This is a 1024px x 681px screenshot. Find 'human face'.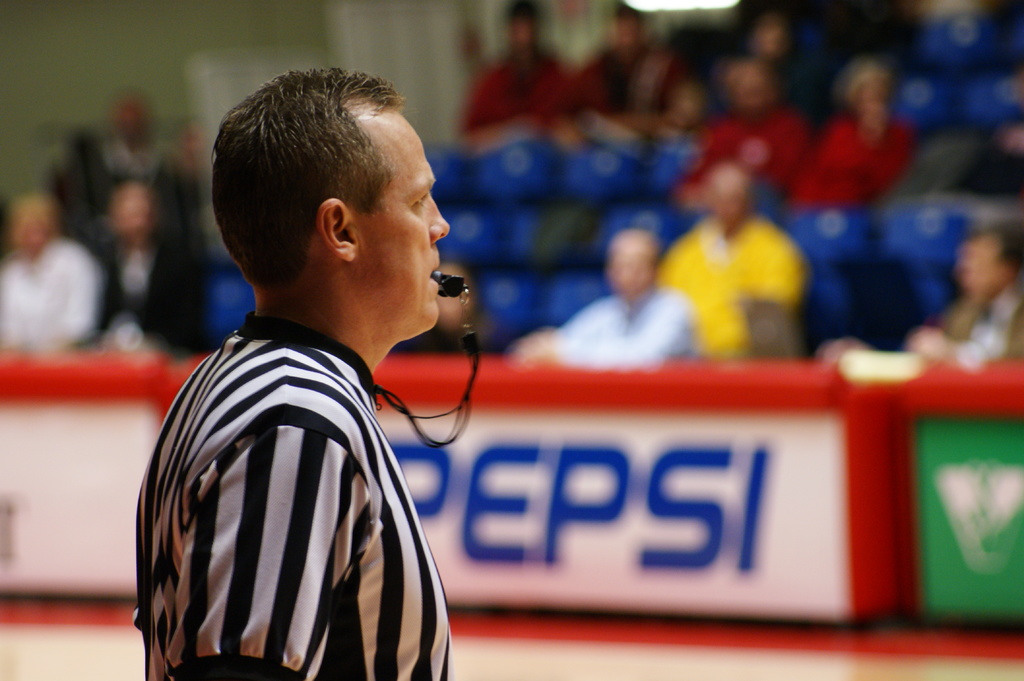
Bounding box: {"x1": 358, "y1": 121, "x2": 451, "y2": 339}.
